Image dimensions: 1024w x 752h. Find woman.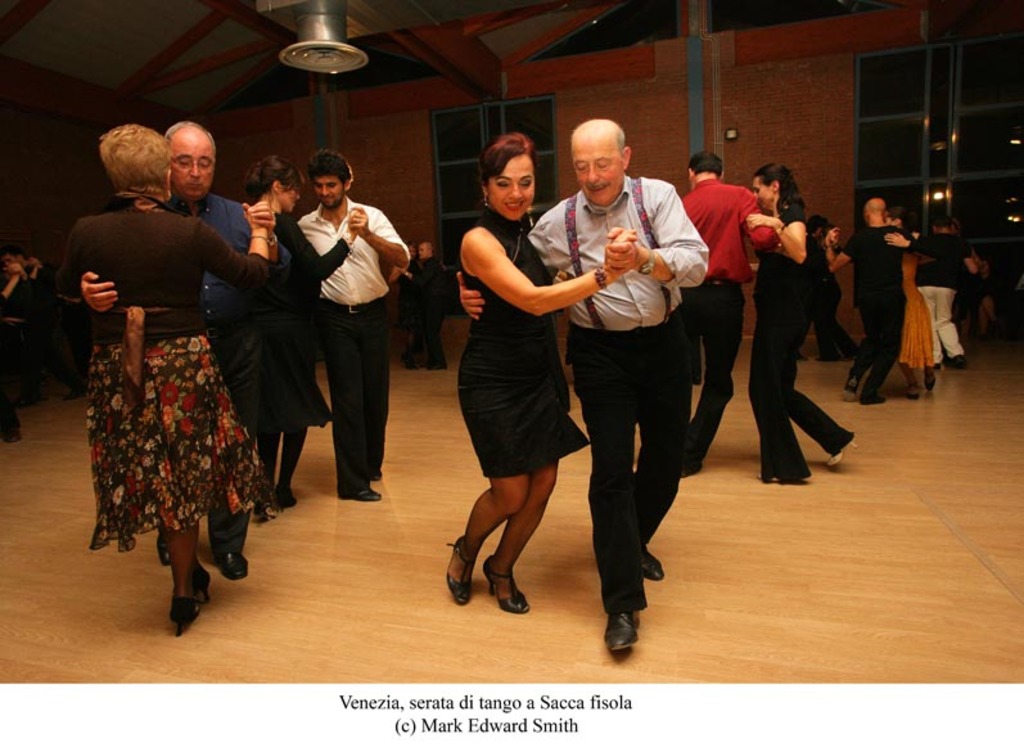
251 157 364 526.
